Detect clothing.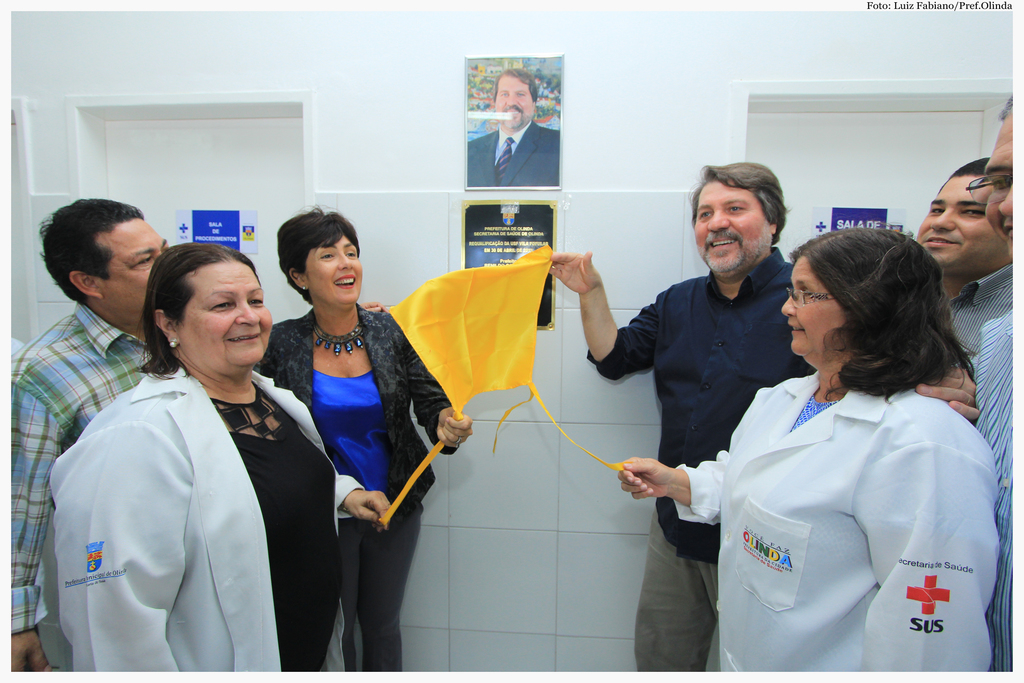
Detected at region(6, 300, 180, 682).
